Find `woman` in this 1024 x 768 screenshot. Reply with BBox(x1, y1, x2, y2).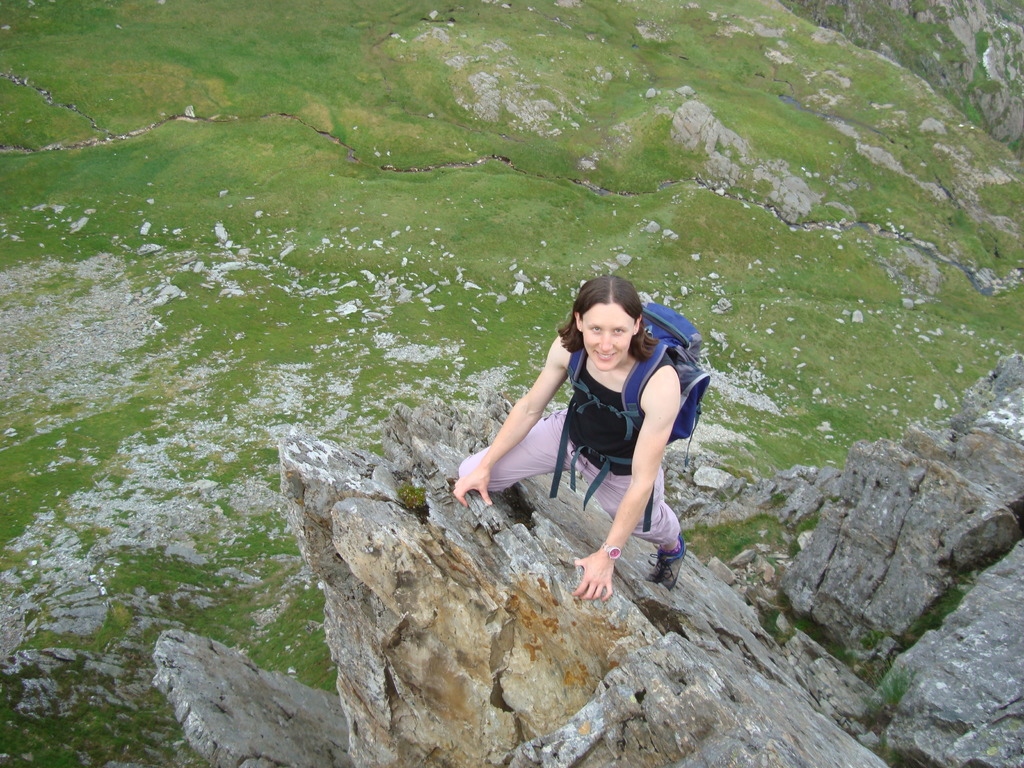
BBox(451, 277, 691, 598).
